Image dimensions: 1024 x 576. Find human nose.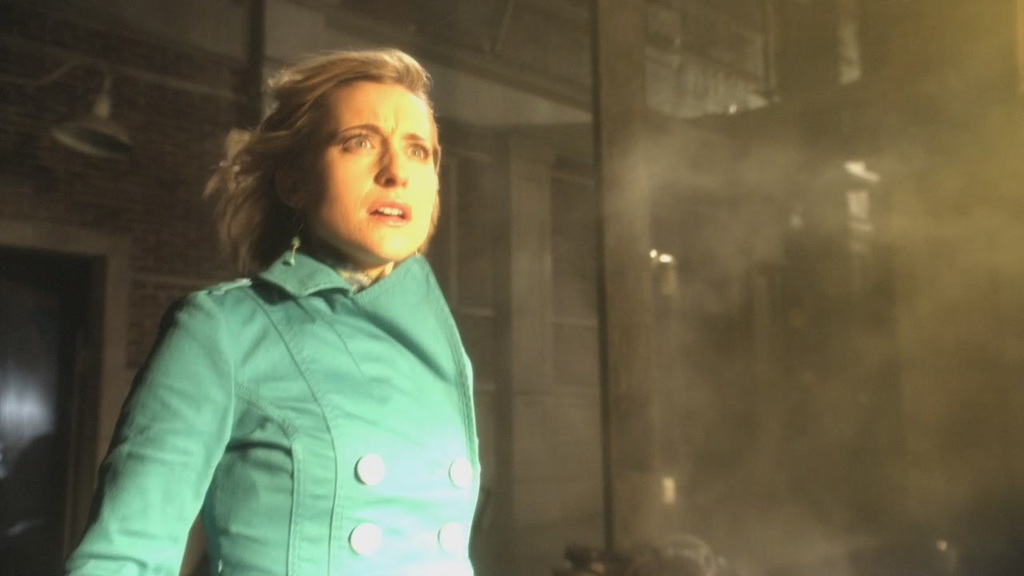
pyautogui.locateOnScreen(374, 142, 407, 188).
